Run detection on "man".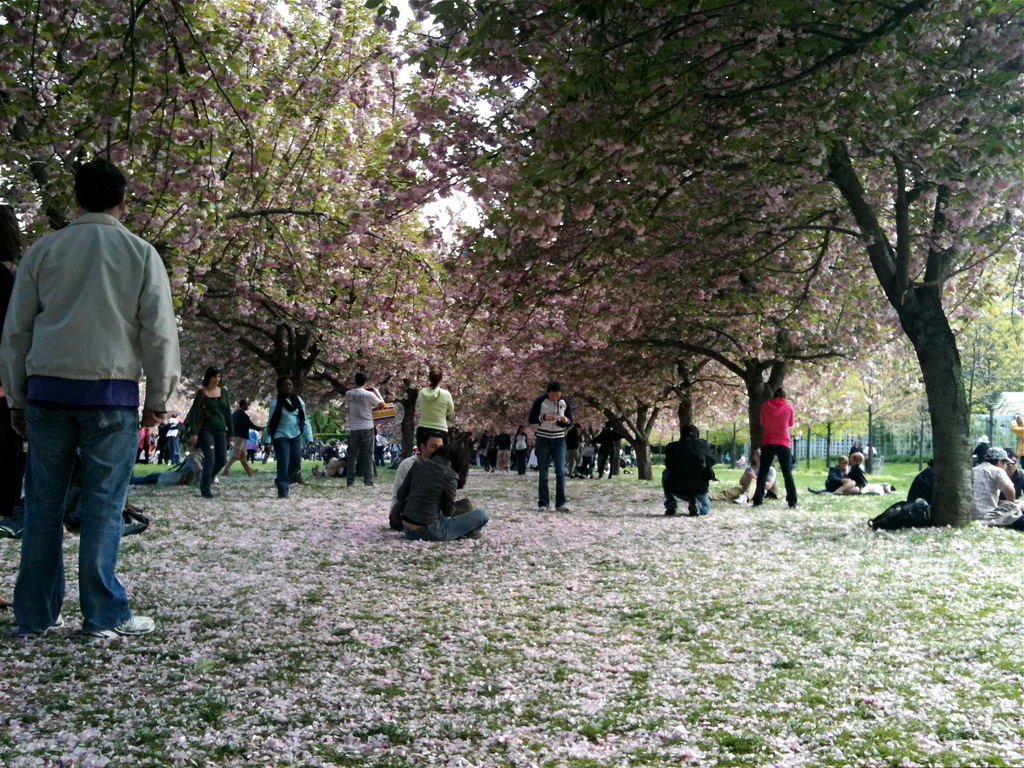
Result: 228/396/275/474.
